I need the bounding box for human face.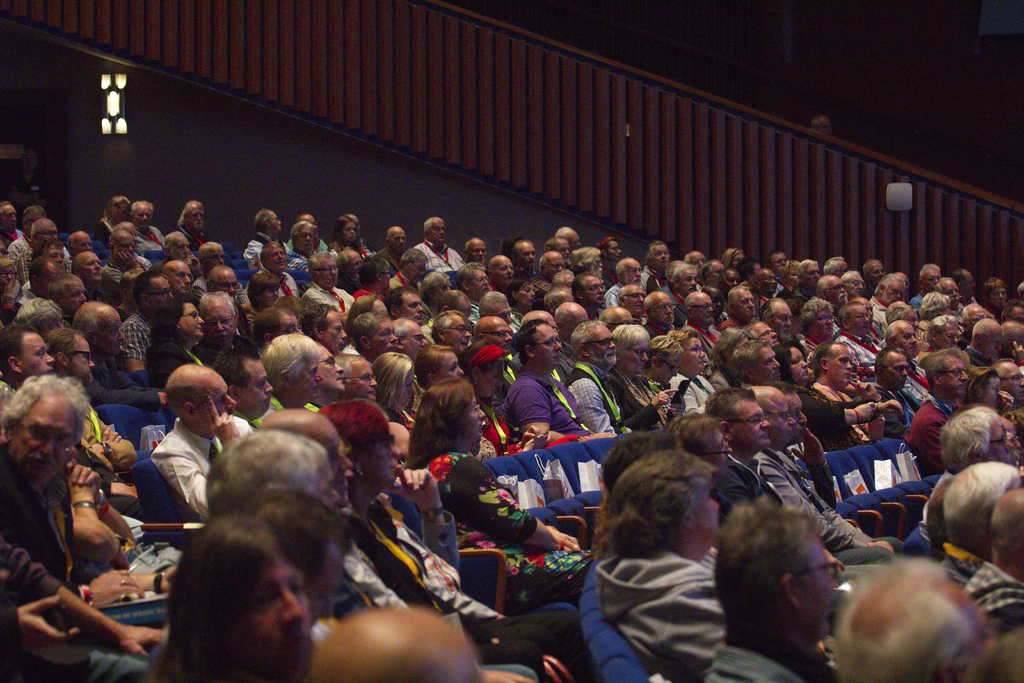
Here it is: pyautogui.locateOnScreen(948, 356, 970, 399).
